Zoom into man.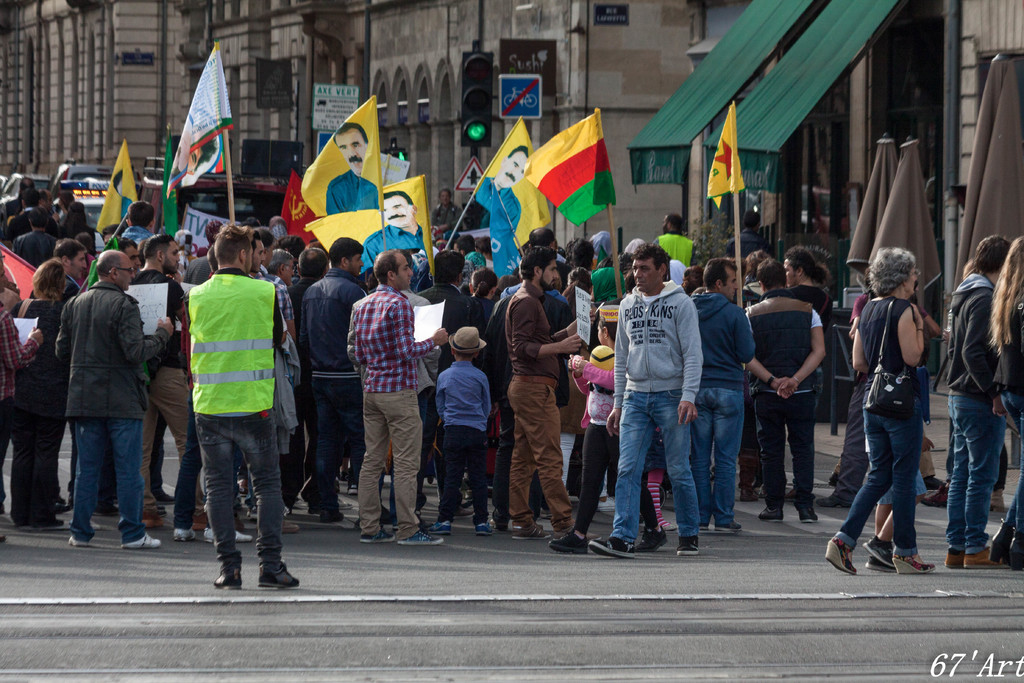
Zoom target: (589, 239, 701, 563).
